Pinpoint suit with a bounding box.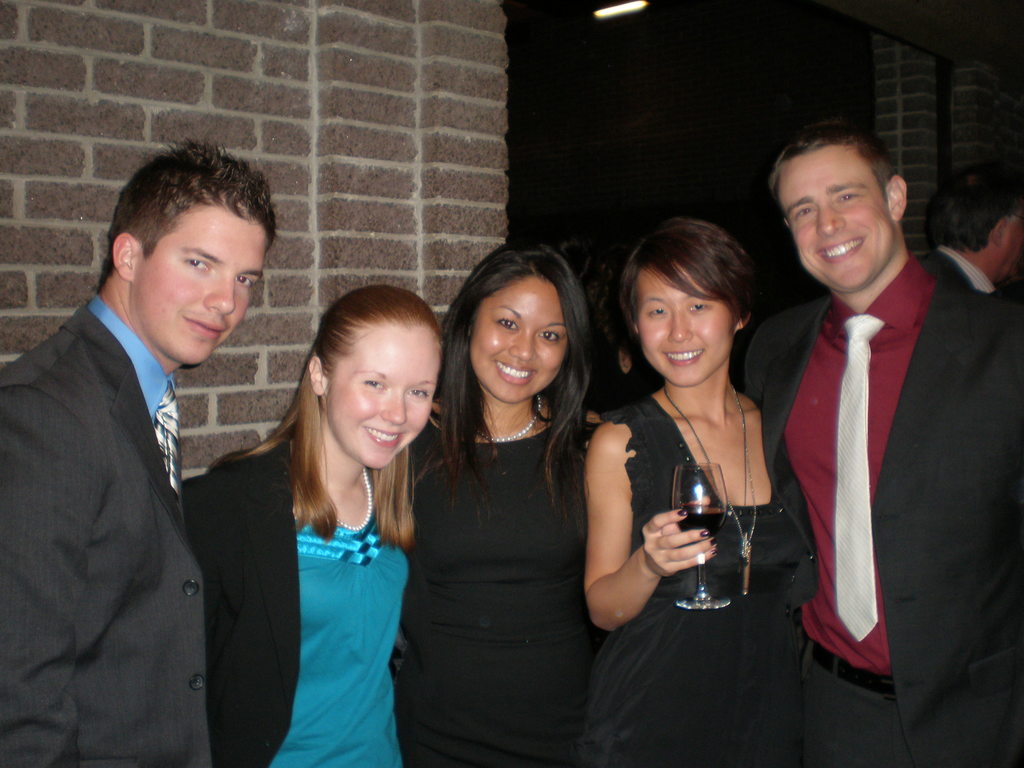
detection(744, 168, 991, 750).
